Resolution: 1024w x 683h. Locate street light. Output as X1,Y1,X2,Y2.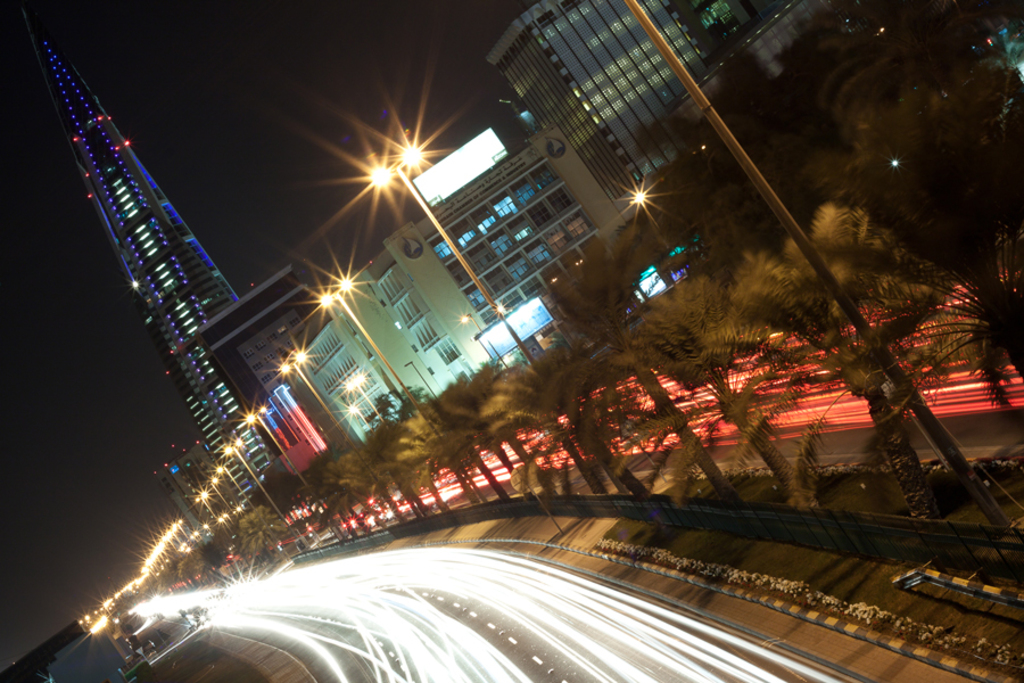
242,401,330,512.
